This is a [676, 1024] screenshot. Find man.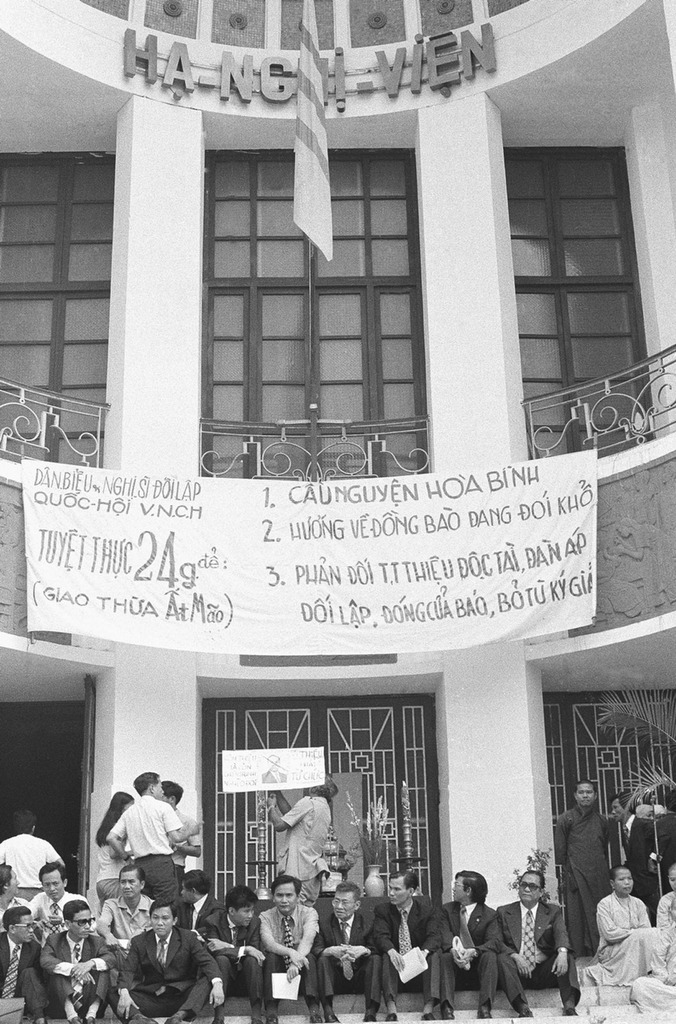
Bounding box: left=634, top=798, right=657, bottom=819.
